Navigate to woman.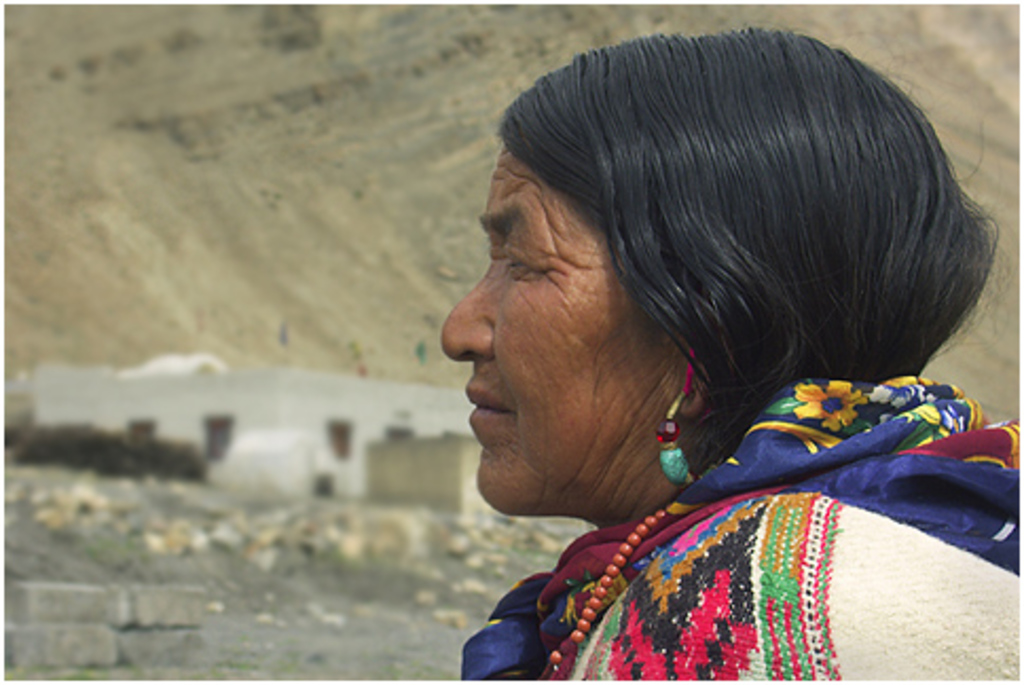
Navigation target: left=442, top=25, right=1022, bottom=683.
